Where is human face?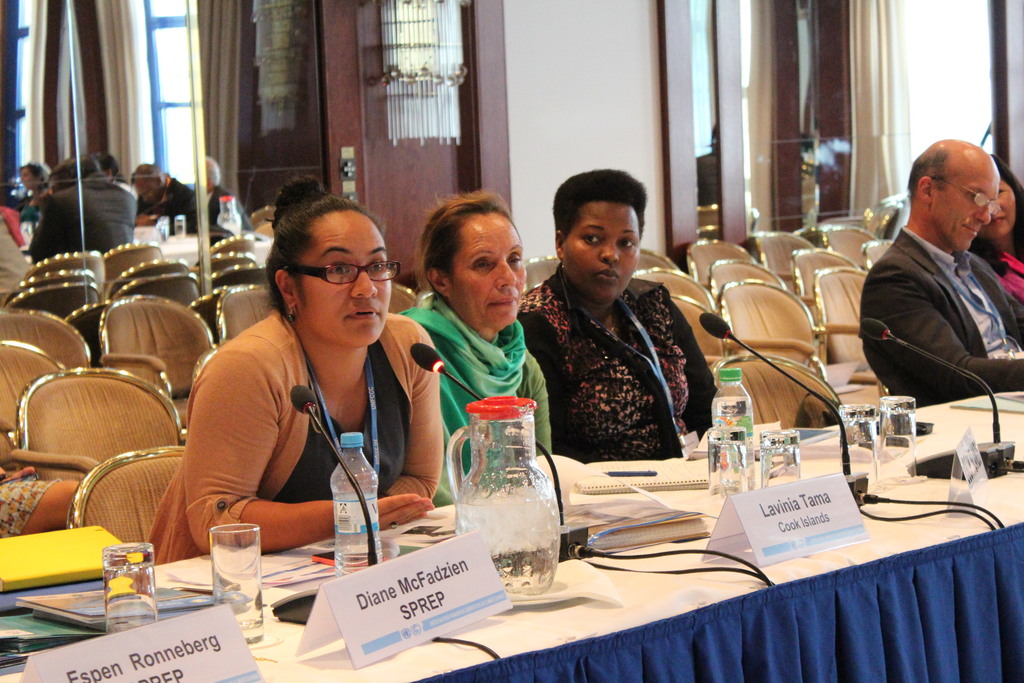
detection(452, 209, 527, 325).
